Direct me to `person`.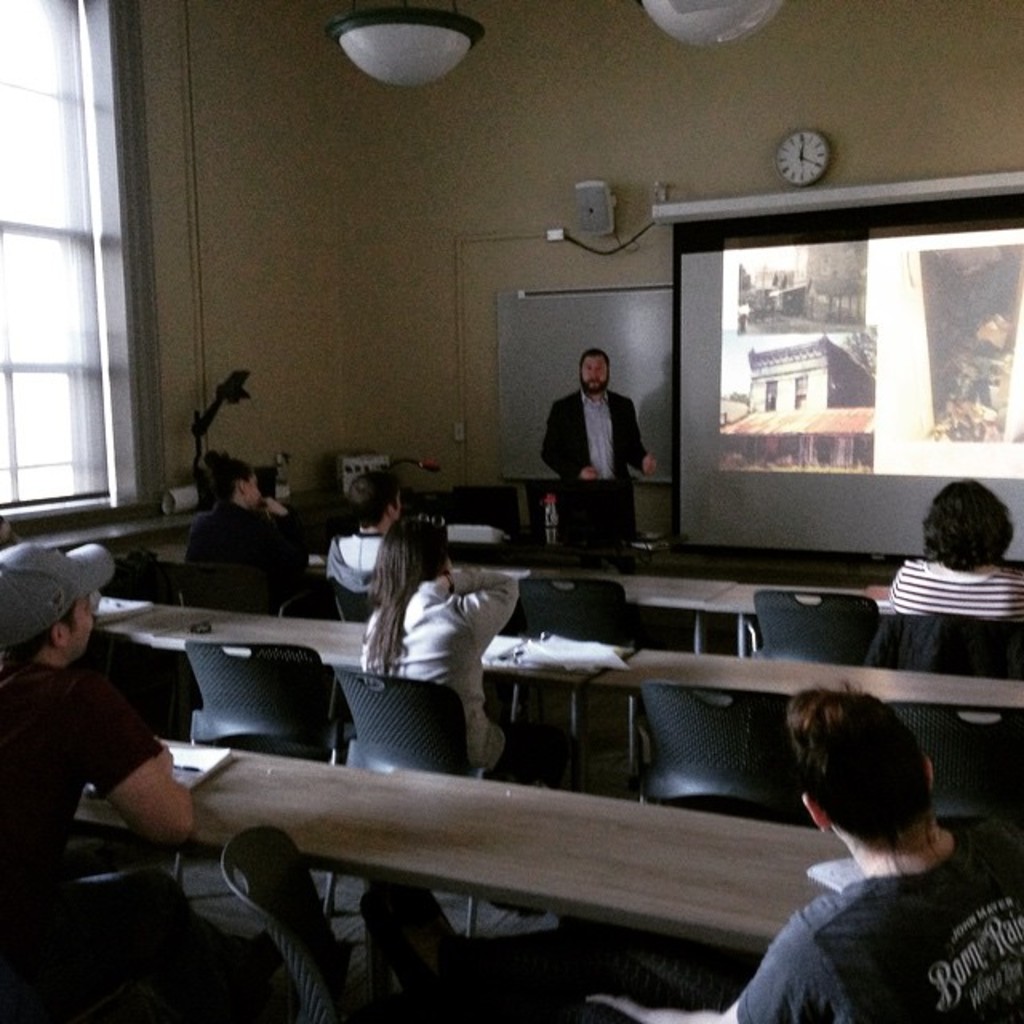
Direction: pyautogui.locateOnScreen(888, 477, 1022, 731).
